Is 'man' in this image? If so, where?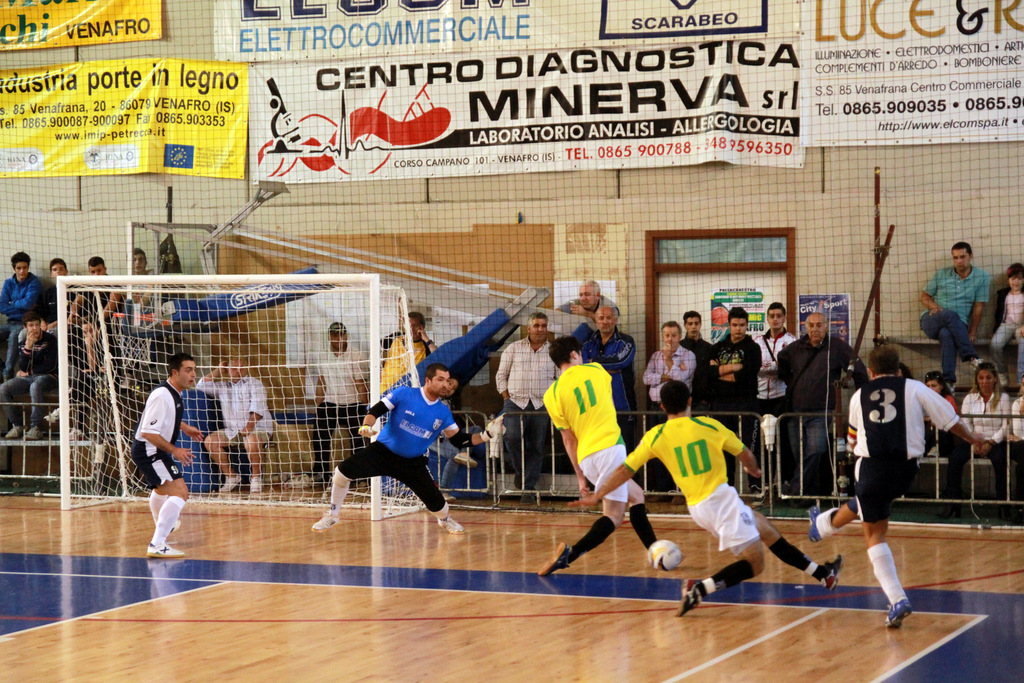
Yes, at left=579, top=303, right=650, bottom=483.
